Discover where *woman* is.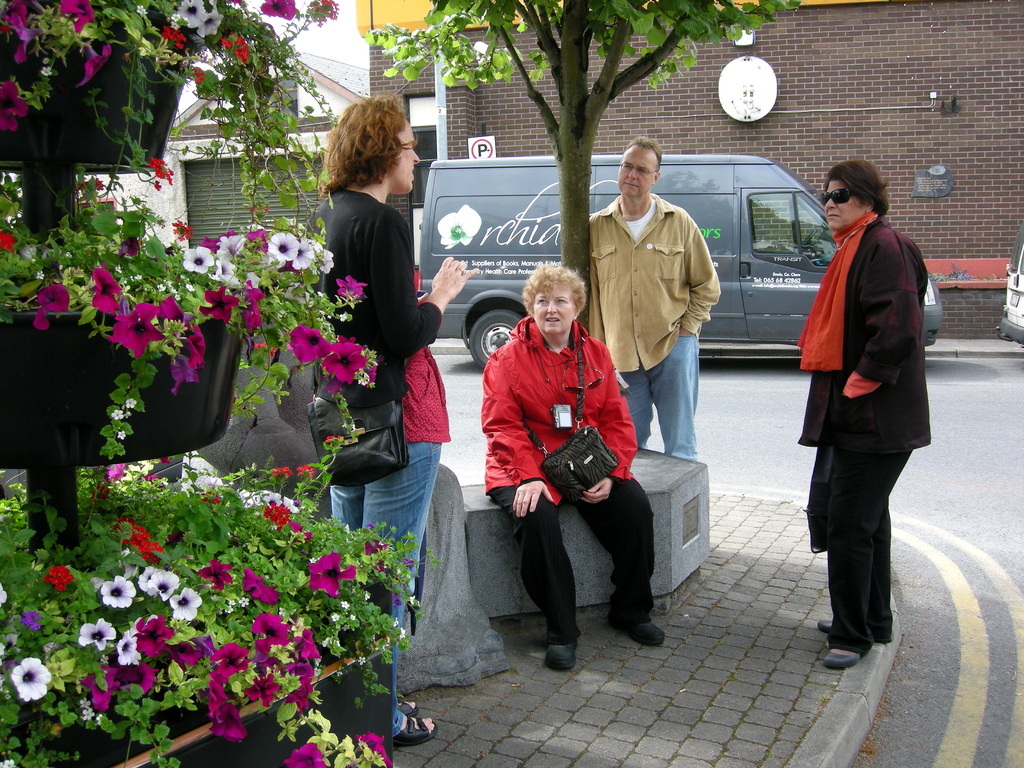
Discovered at 788:161:931:671.
